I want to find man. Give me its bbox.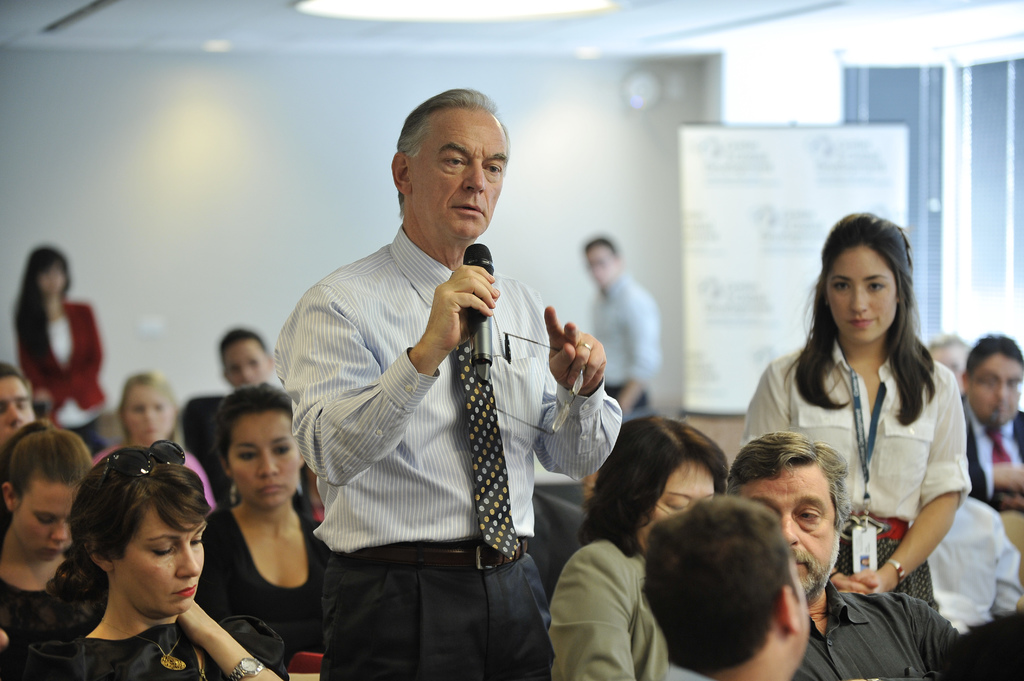
(0,360,37,454).
